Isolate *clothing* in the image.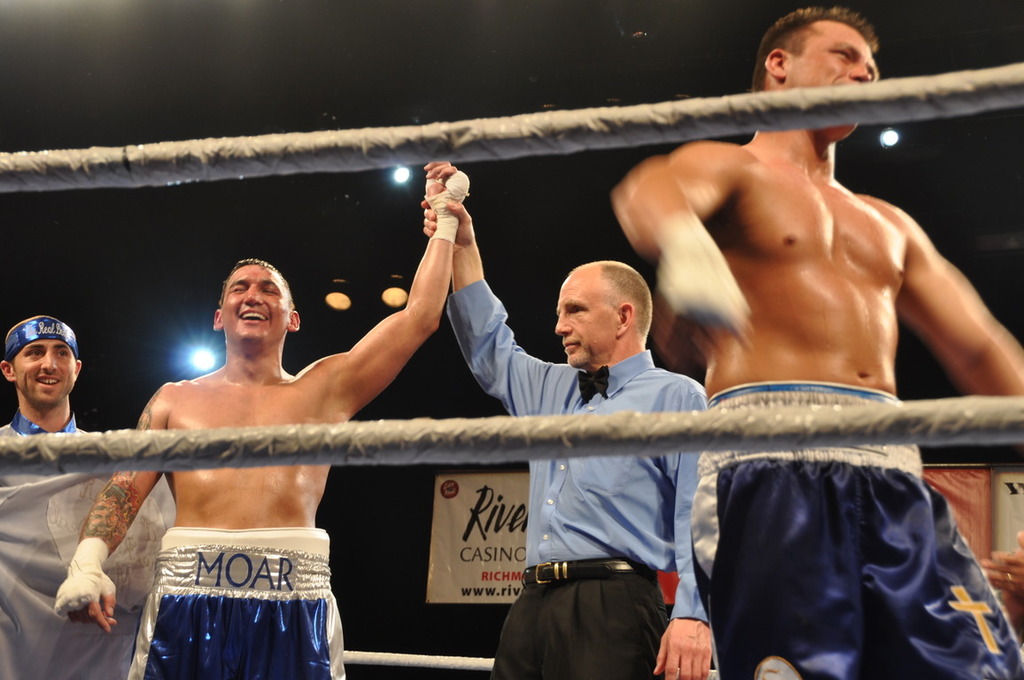
Isolated region: 689,382,1023,679.
